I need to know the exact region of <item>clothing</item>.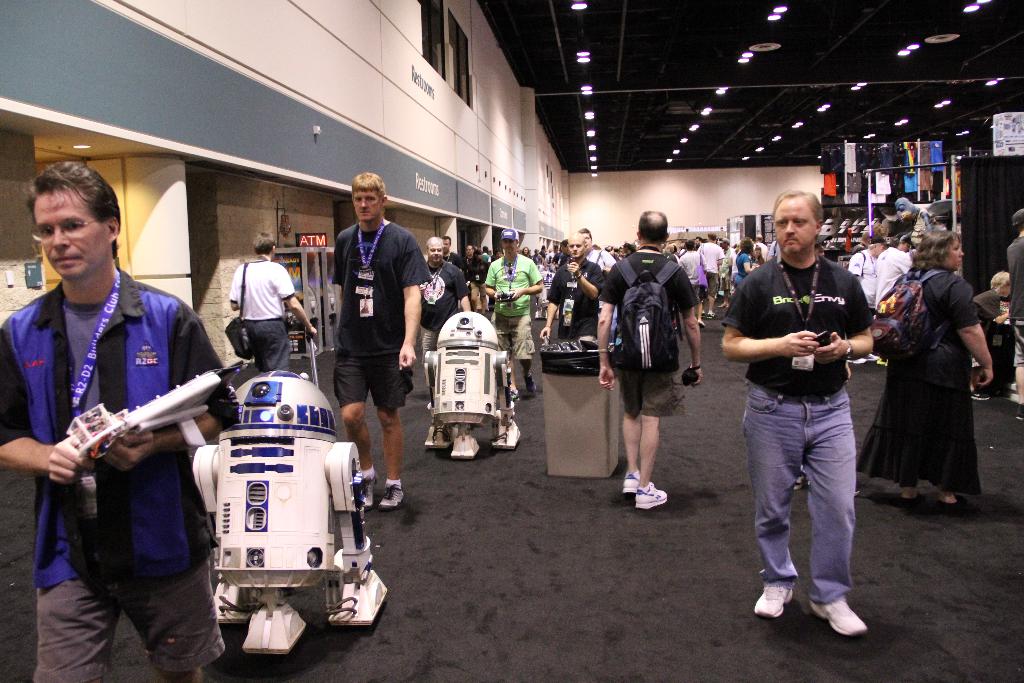
Region: bbox=(589, 251, 620, 342).
